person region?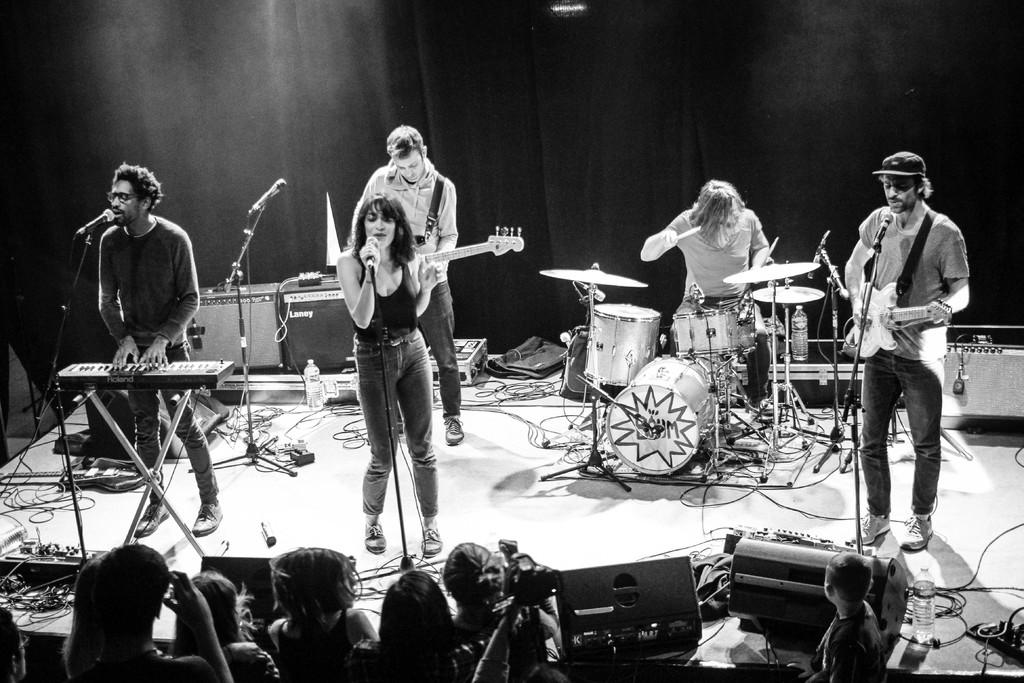
detection(846, 147, 970, 553)
